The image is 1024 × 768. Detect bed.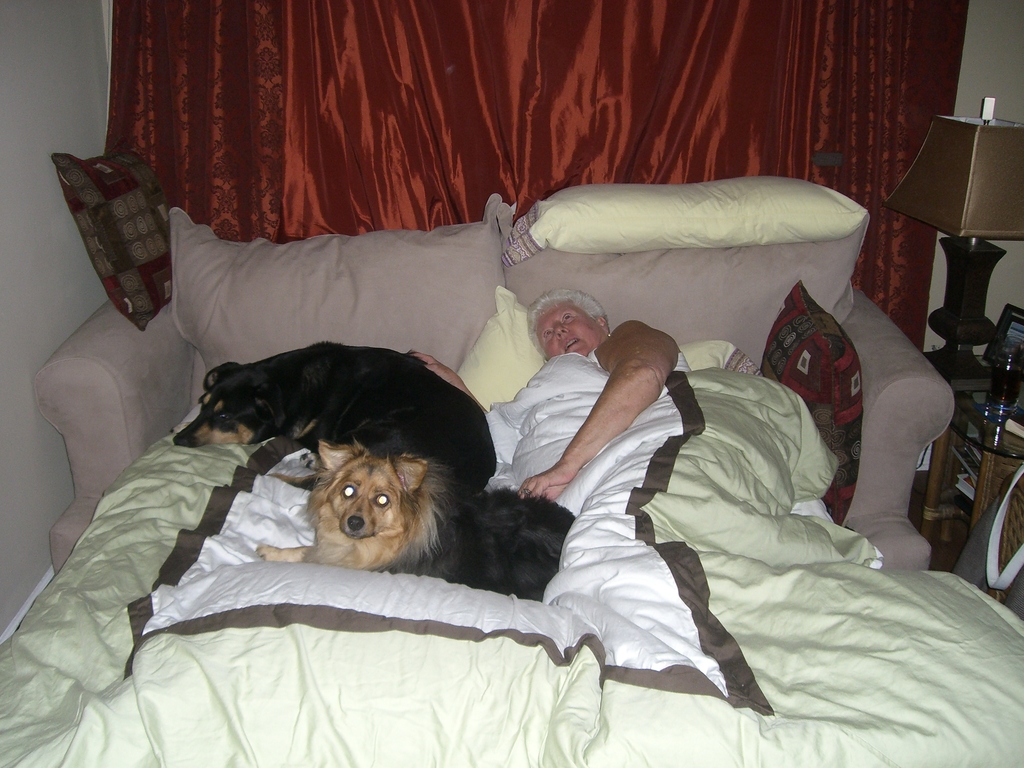
Detection: detection(0, 172, 1023, 739).
